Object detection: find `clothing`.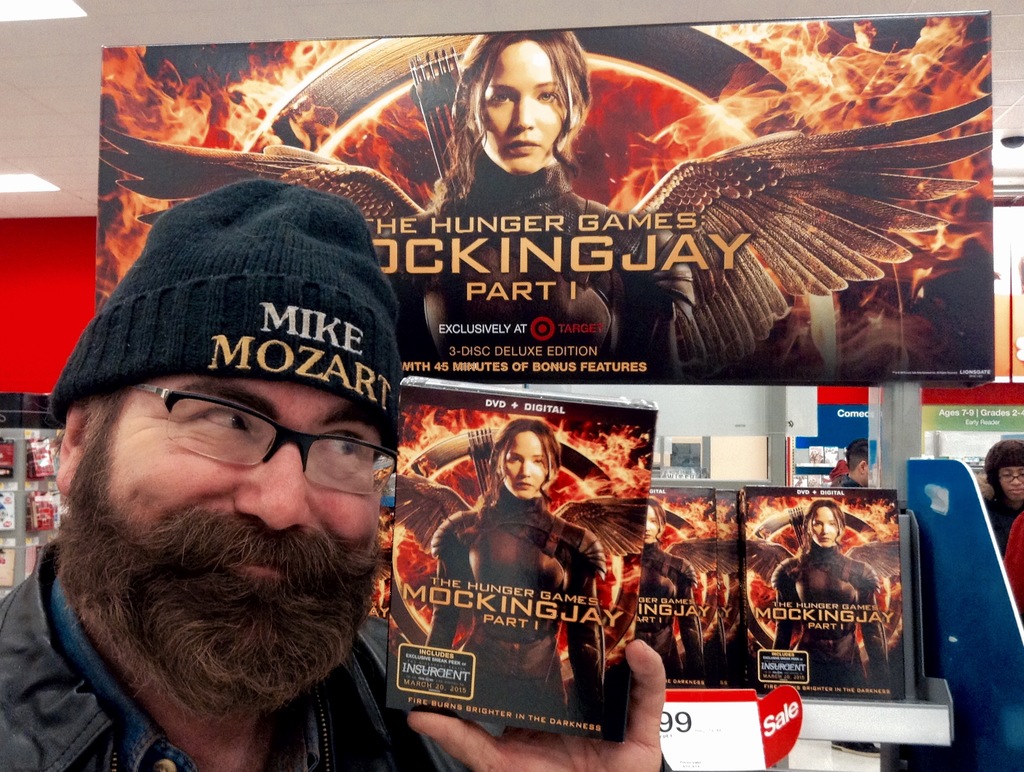
bbox=[380, 158, 691, 388].
